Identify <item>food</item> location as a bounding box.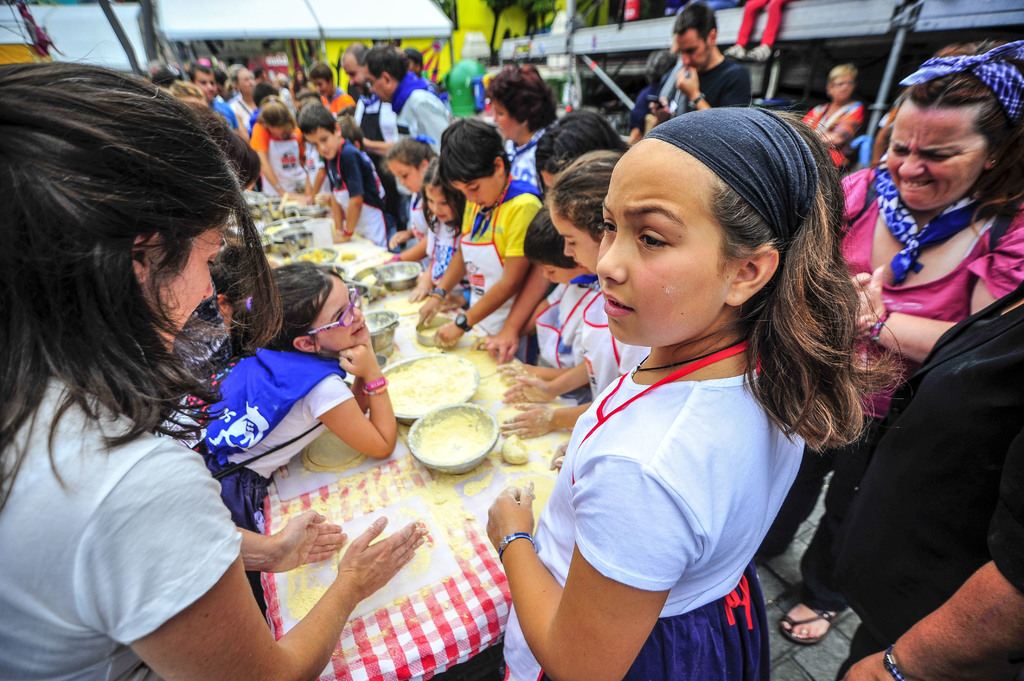
Rect(337, 532, 386, 565).
